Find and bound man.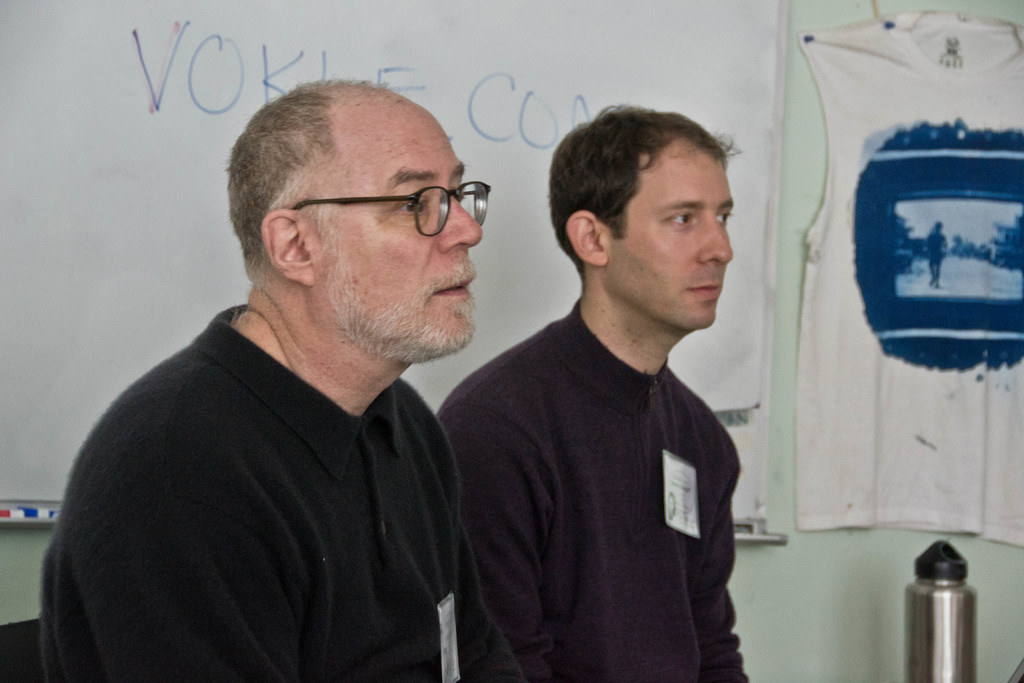
Bound: <bbox>434, 99, 785, 679</bbox>.
